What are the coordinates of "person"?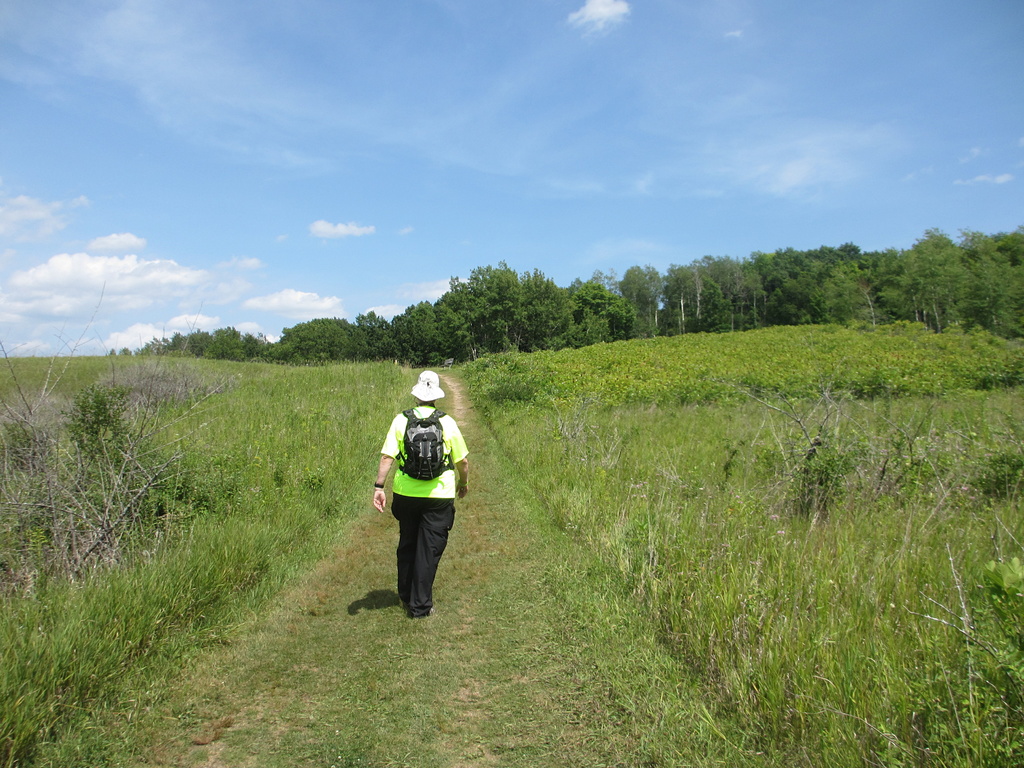
box=[374, 372, 470, 621].
